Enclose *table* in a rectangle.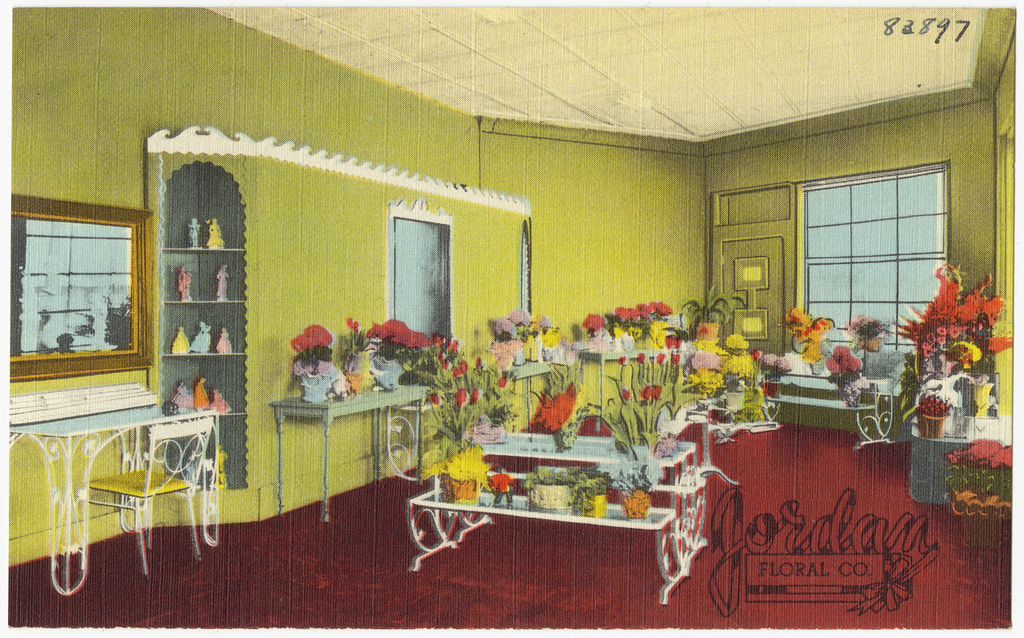
left=582, top=343, right=654, bottom=416.
